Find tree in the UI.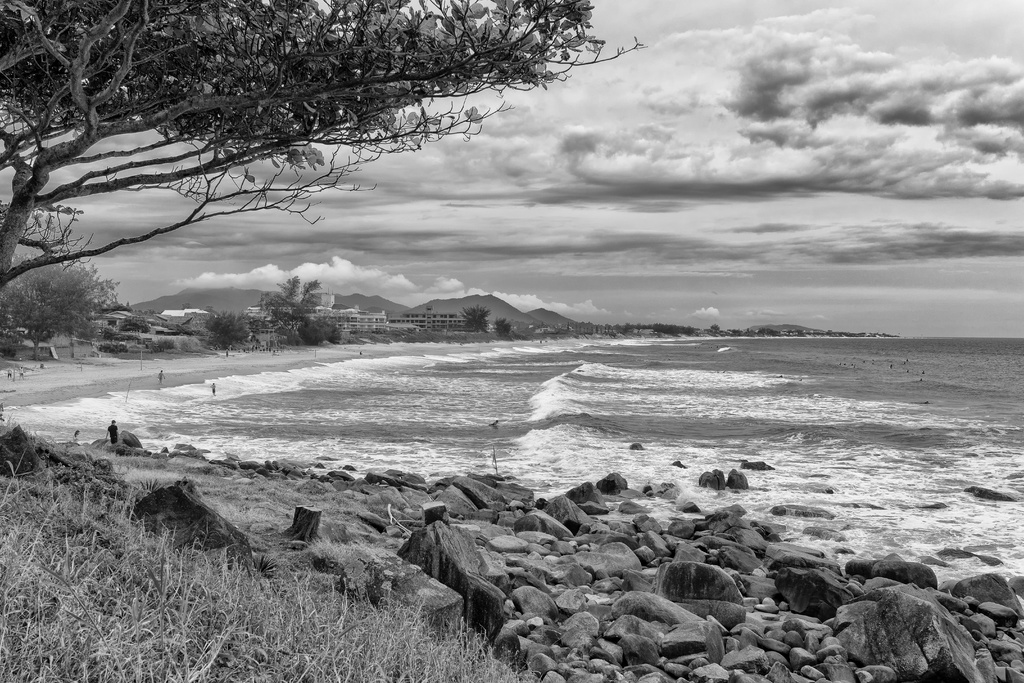
UI element at bbox(0, 0, 652, 302).
